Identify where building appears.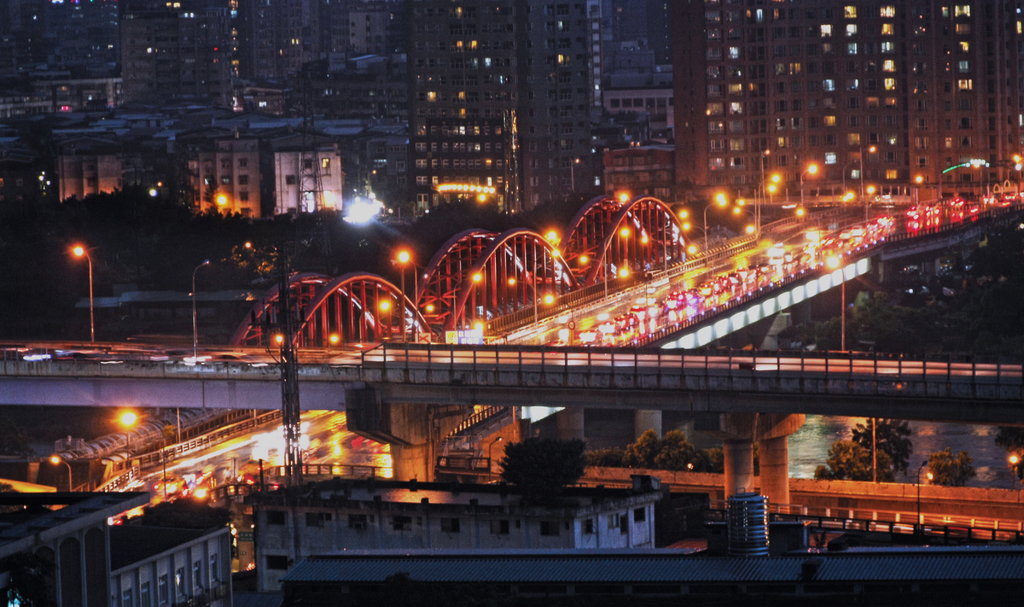
Appears at (left=246, top=473, right=660, bottom=606).
